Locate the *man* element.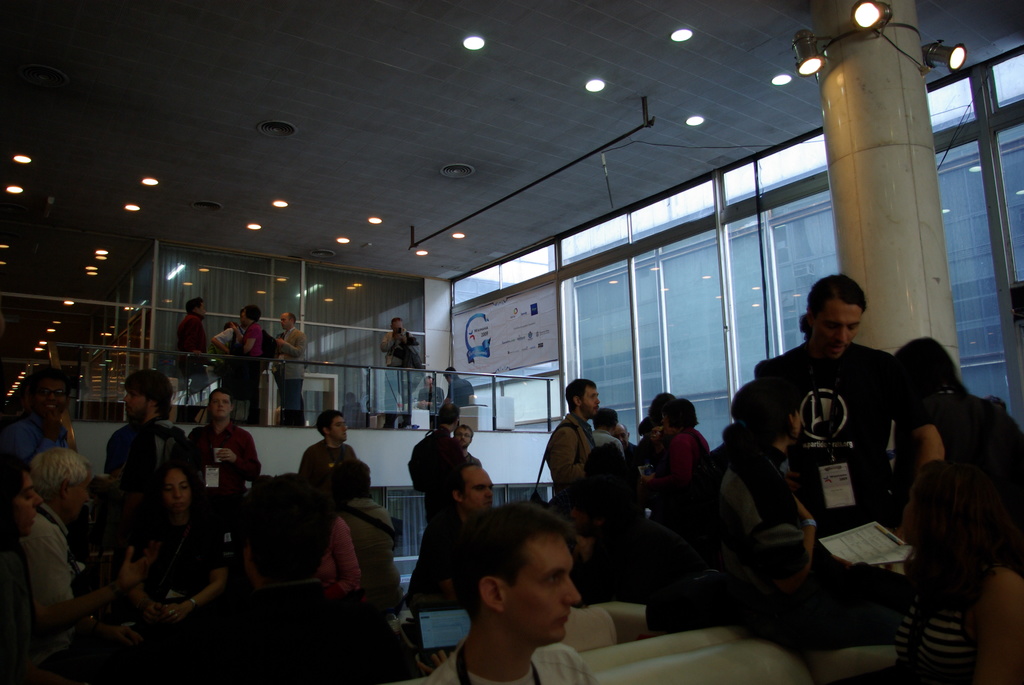
Element bbox: left=423, top=500, right=600, bottom=684.
